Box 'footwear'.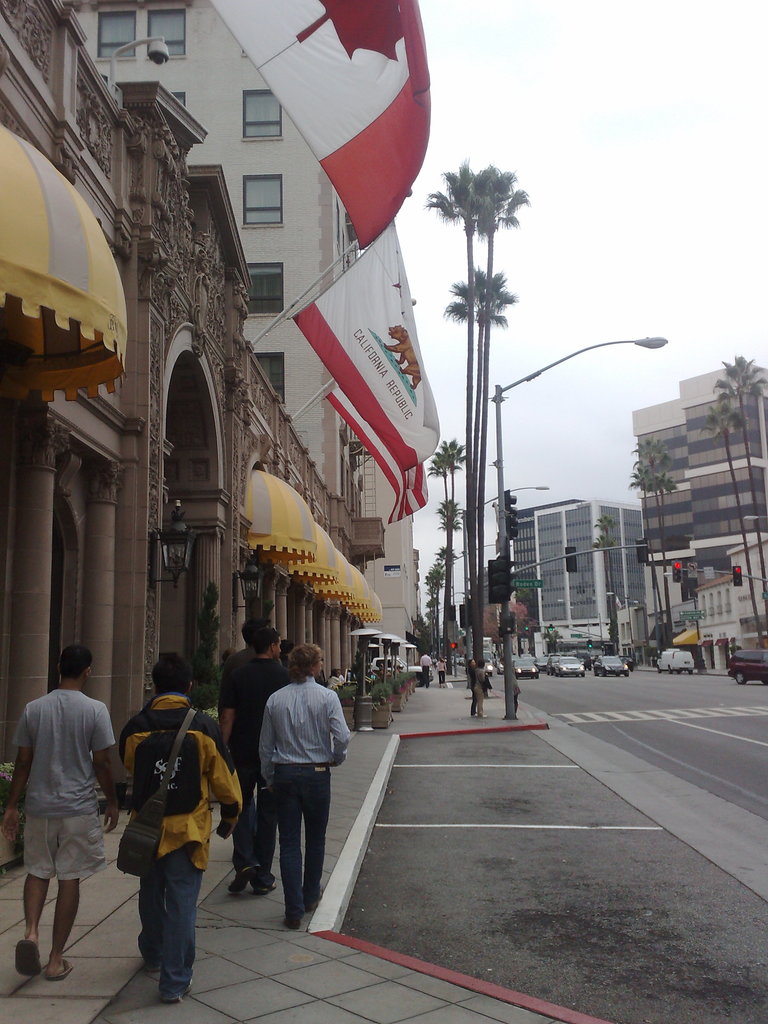
(x1=146, y1=963, x2=160, y2=973).
